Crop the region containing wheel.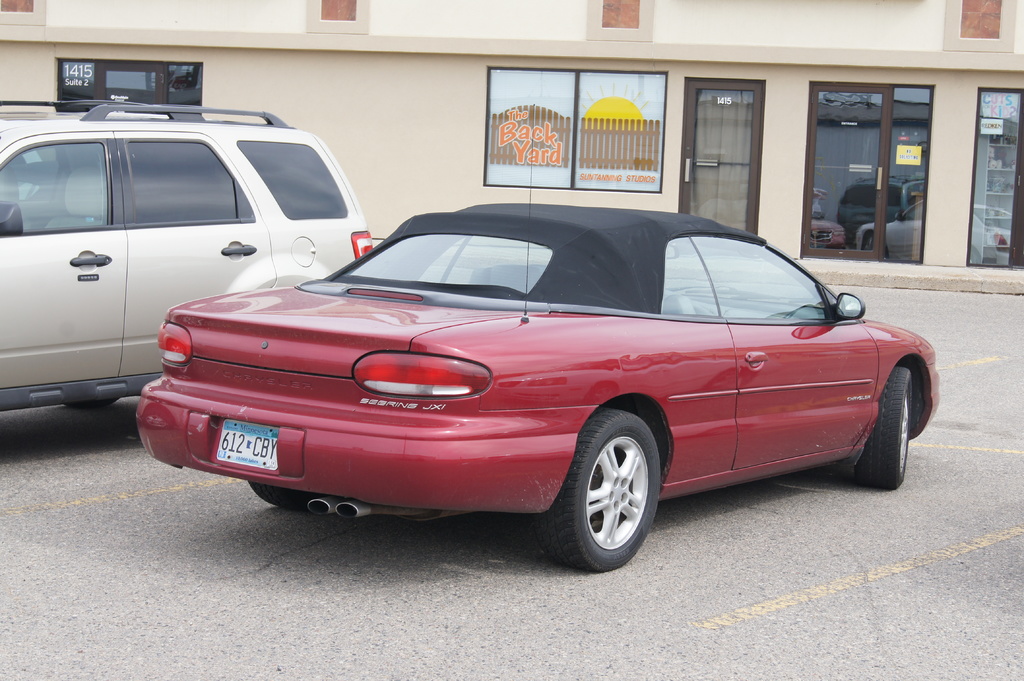
Crop region: {"left": 525, "top": 401, "right": 668, "bottom": 575}.
